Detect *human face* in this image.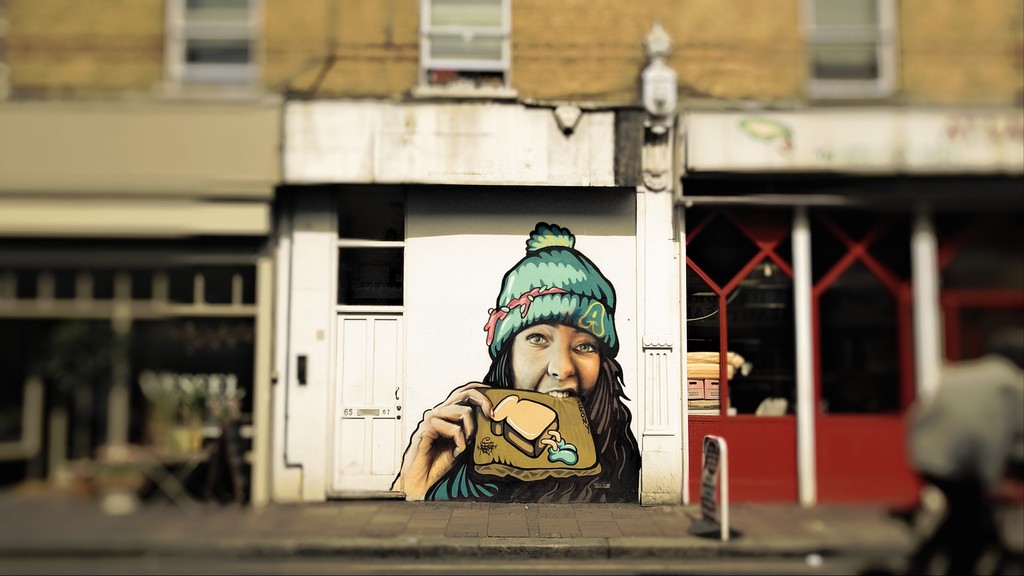
Detection: <box>507,319,601,403</box>.
